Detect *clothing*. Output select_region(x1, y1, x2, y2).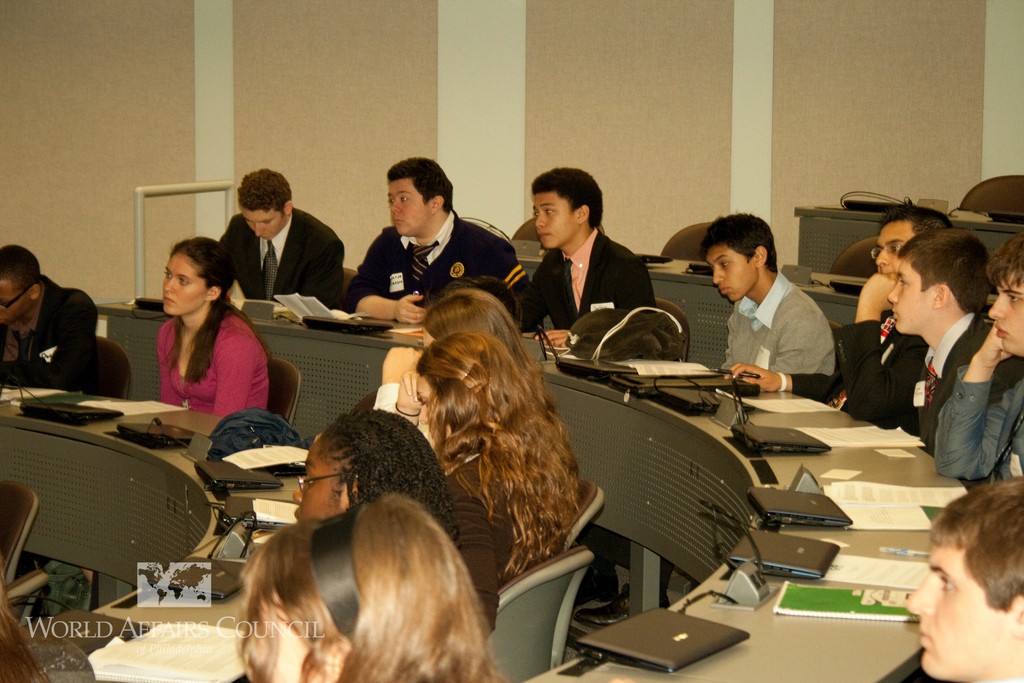
select_region(930, 365, 1023, 486).
